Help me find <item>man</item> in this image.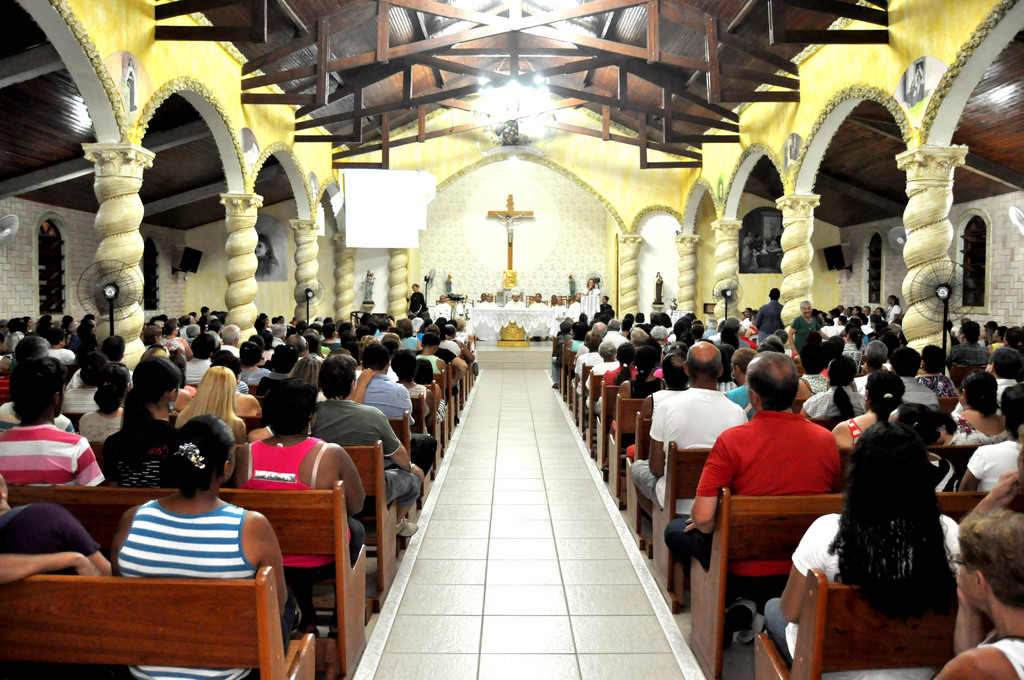
Found it: BBox(854, 343, 888, 395).
